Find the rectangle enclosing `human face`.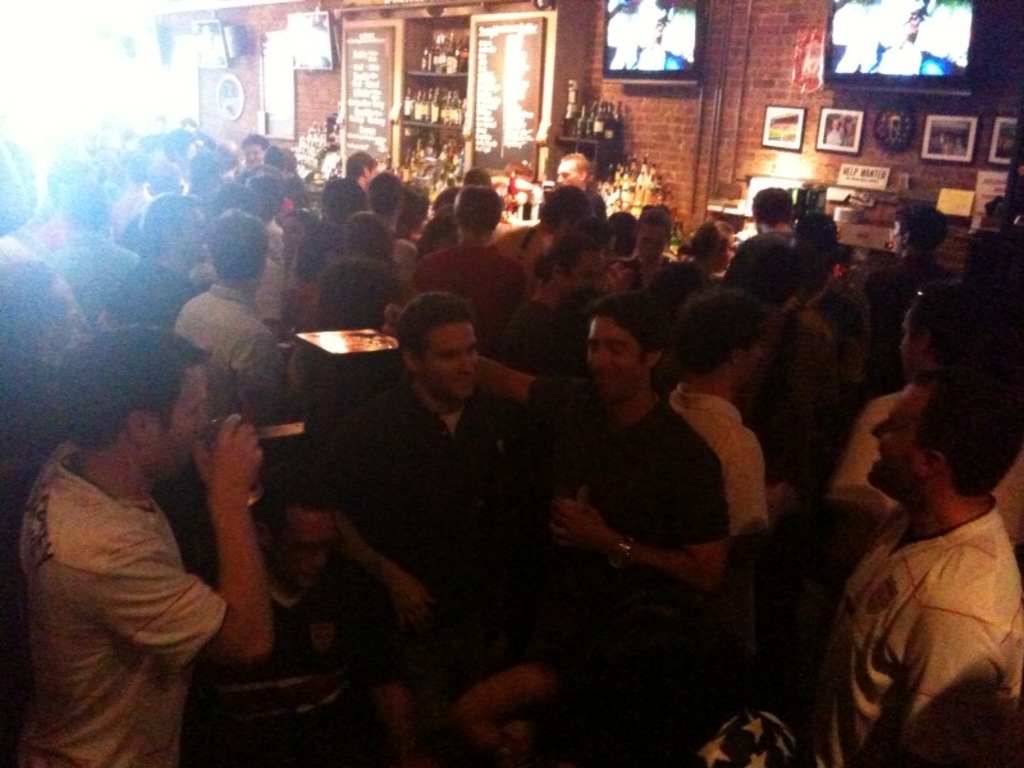
[590,316,637,396].
